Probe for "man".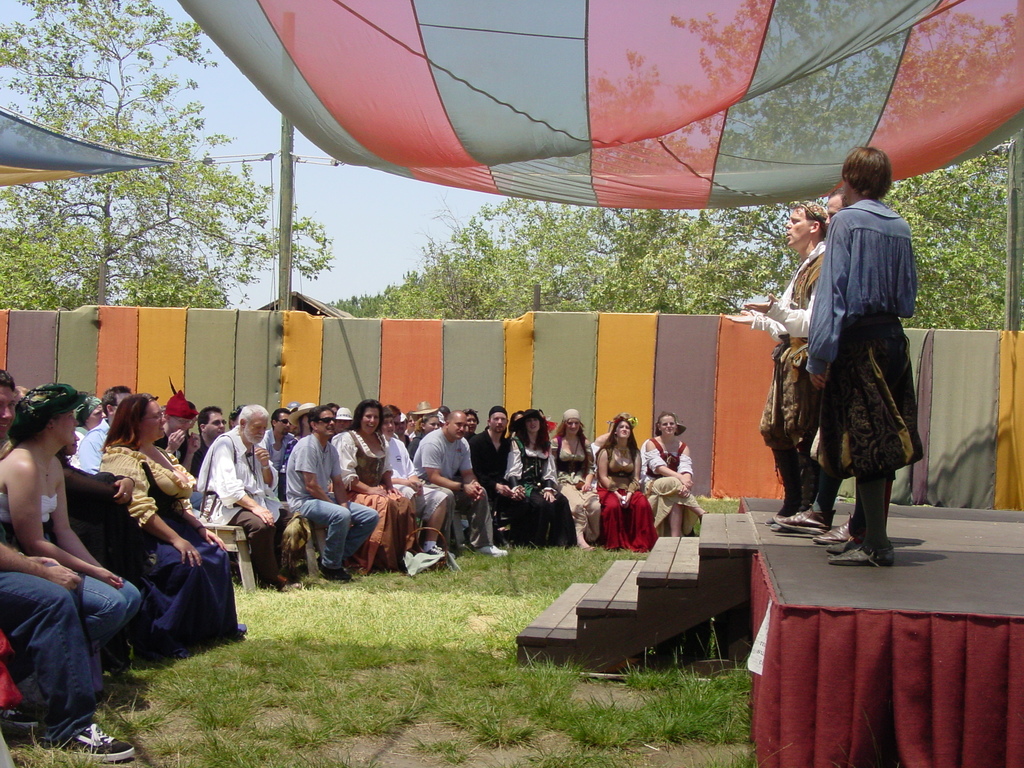
Probe result: box=[726, 199, 833, 522].
